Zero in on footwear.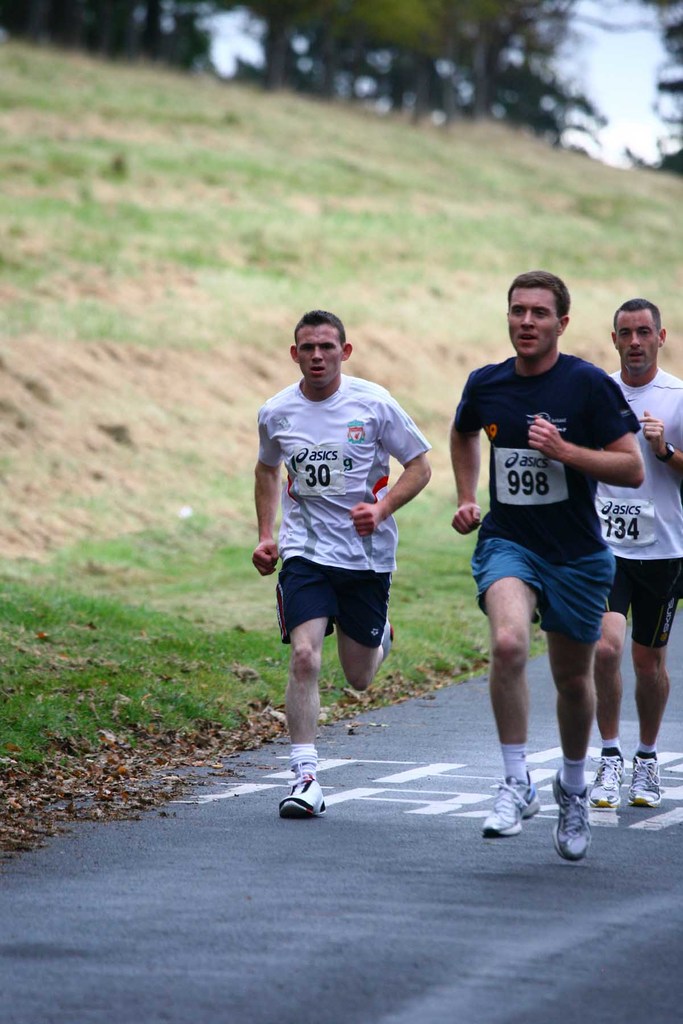
Zeroed in: pyautogui.locateOnScreen(280, 774, 329, 817).
